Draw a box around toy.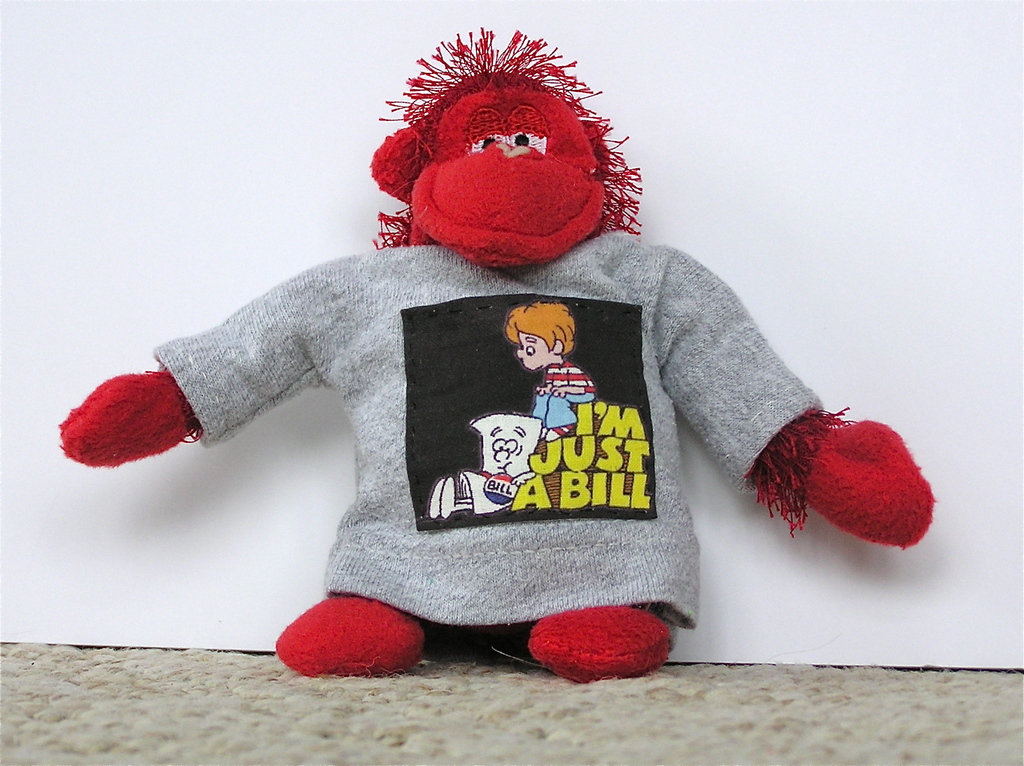
53 26 937 684.
